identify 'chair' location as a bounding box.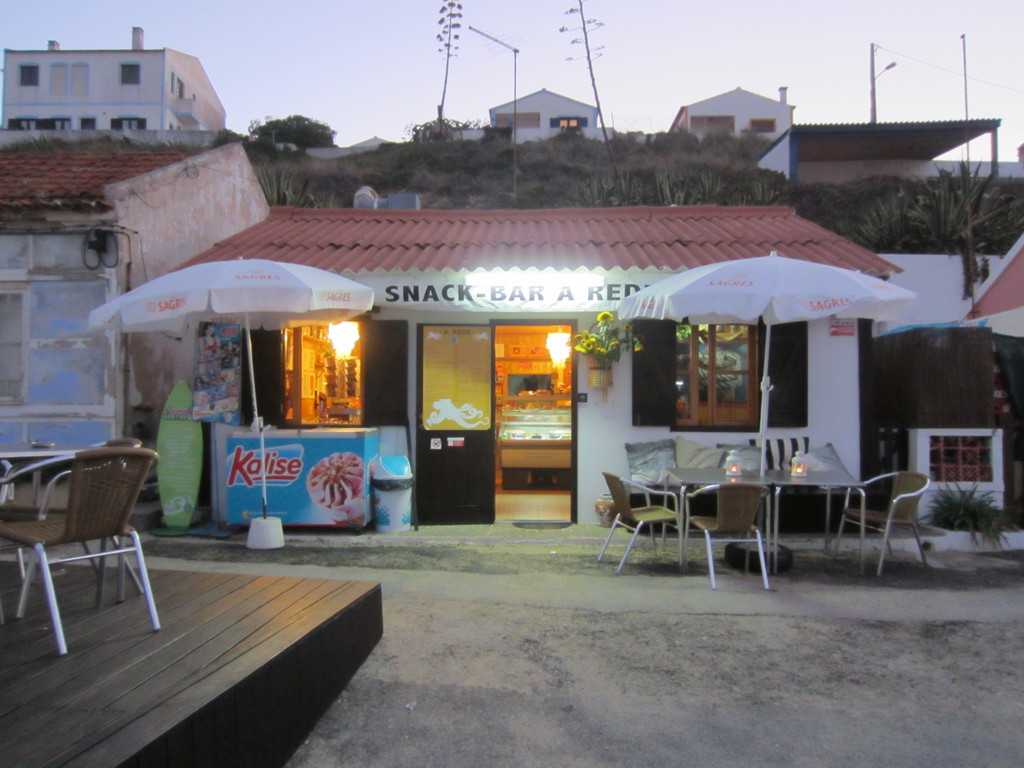
[left=590, top=471, right=688, bottom=573].
